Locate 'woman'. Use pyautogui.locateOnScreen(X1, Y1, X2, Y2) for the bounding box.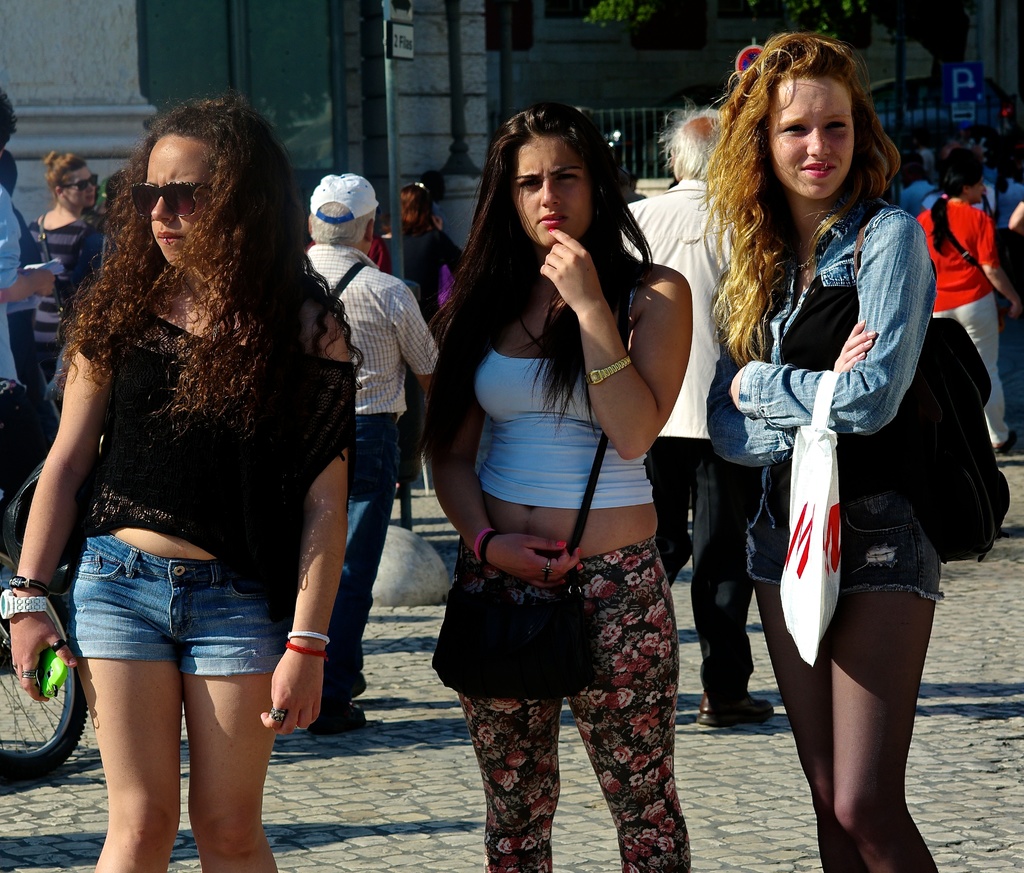
pyautogui.locateOnScreen(420, 106, 686, 872).
